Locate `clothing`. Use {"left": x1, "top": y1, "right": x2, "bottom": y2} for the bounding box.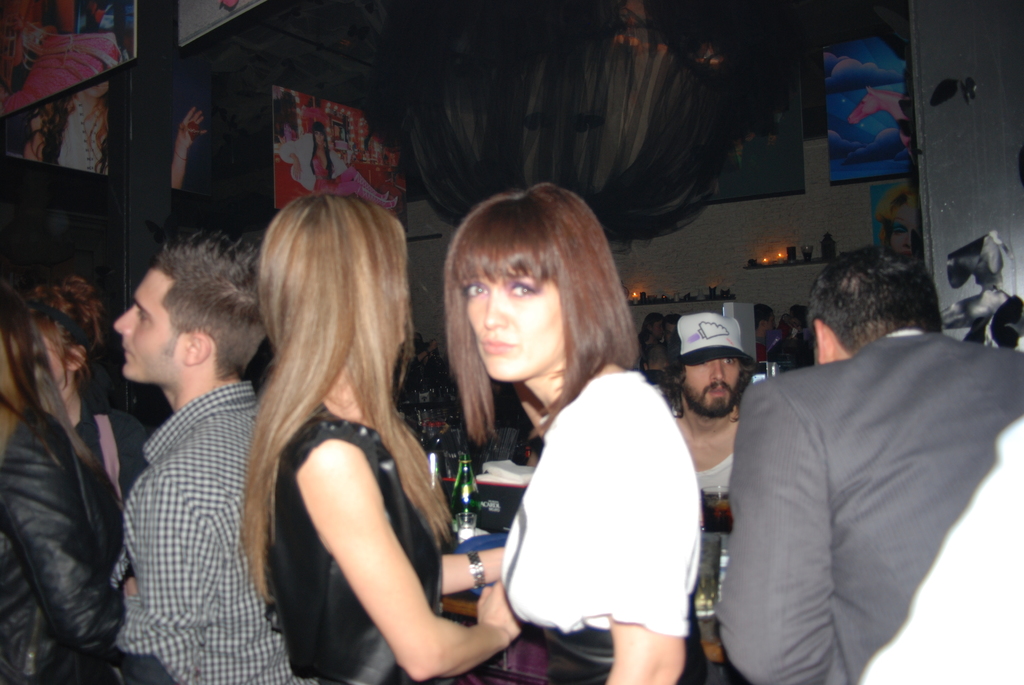
{"left": 115, "top": 392, "right": 282, "bottom": 684}.
